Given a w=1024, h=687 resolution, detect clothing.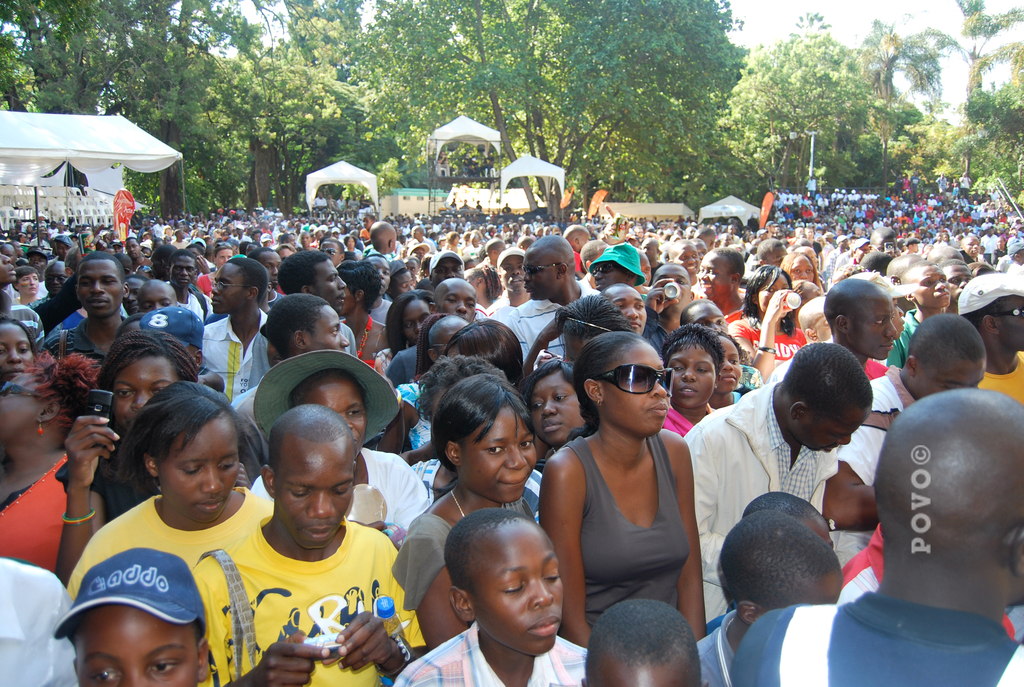
{"x1": 664, "y1": 409, "x2": 705, "y2": 453}.
